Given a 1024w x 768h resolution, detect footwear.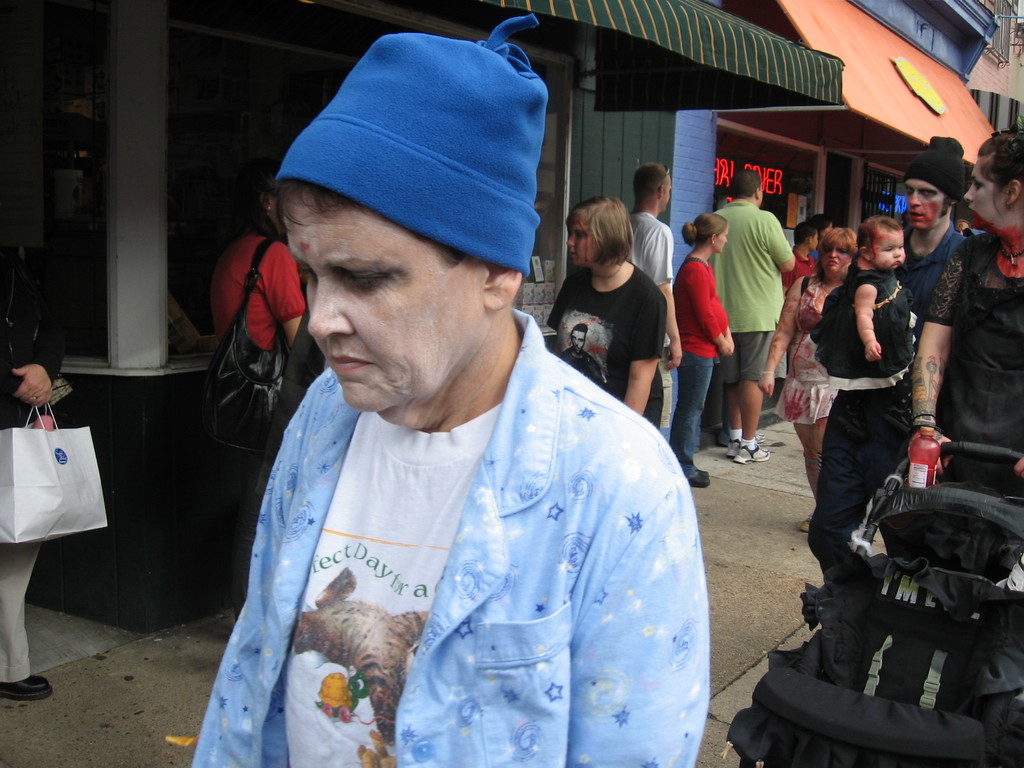
left=723, top=434, right=764, bottom=458.
